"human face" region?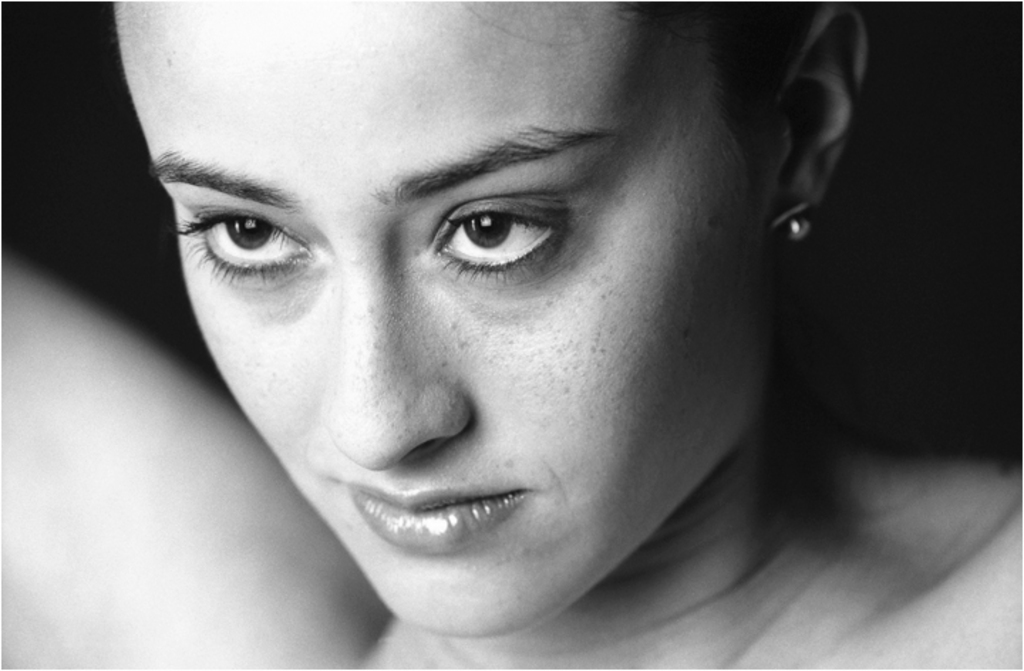
bbox(111, 0, 761, 638)
